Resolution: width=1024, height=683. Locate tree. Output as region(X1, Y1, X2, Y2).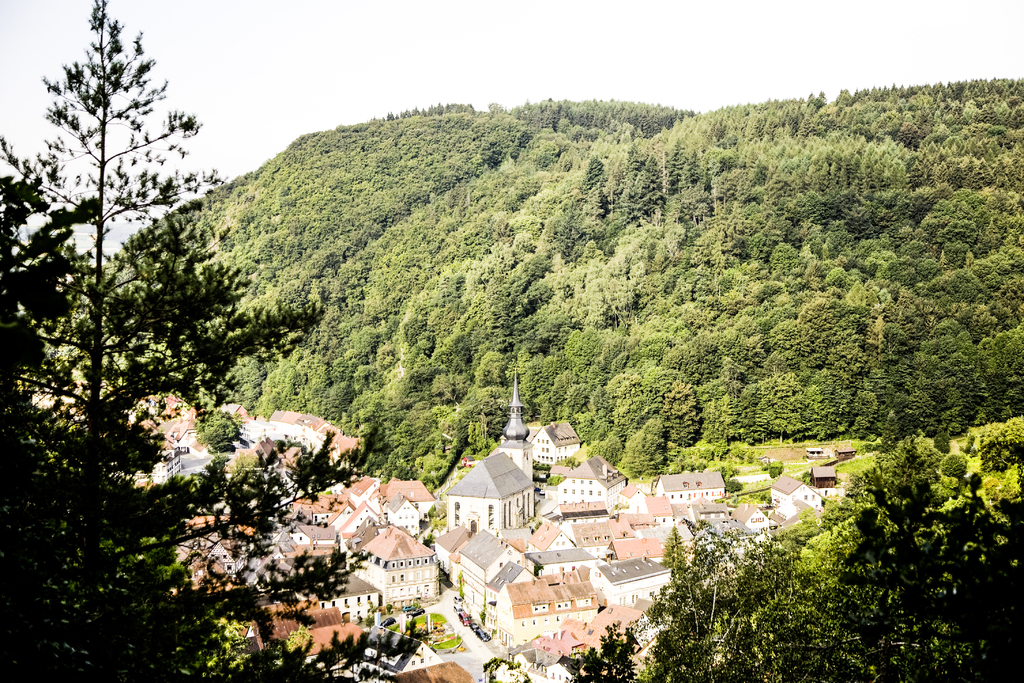
region(282, 620, 311, 655).
